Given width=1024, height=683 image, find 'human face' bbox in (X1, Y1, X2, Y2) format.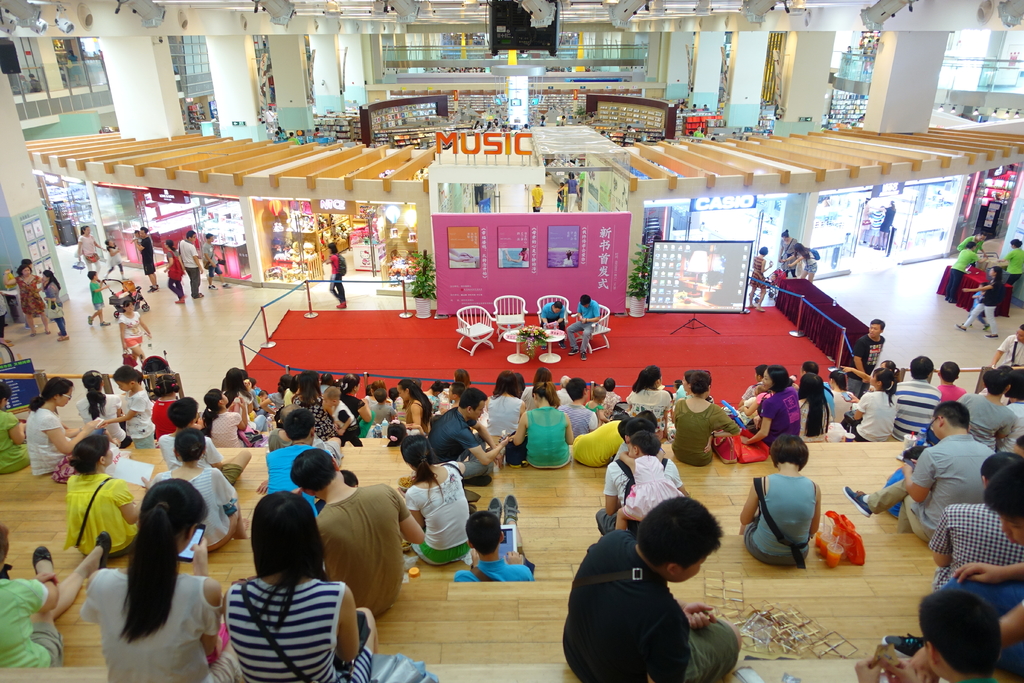
(473, 402, 482, 420).
